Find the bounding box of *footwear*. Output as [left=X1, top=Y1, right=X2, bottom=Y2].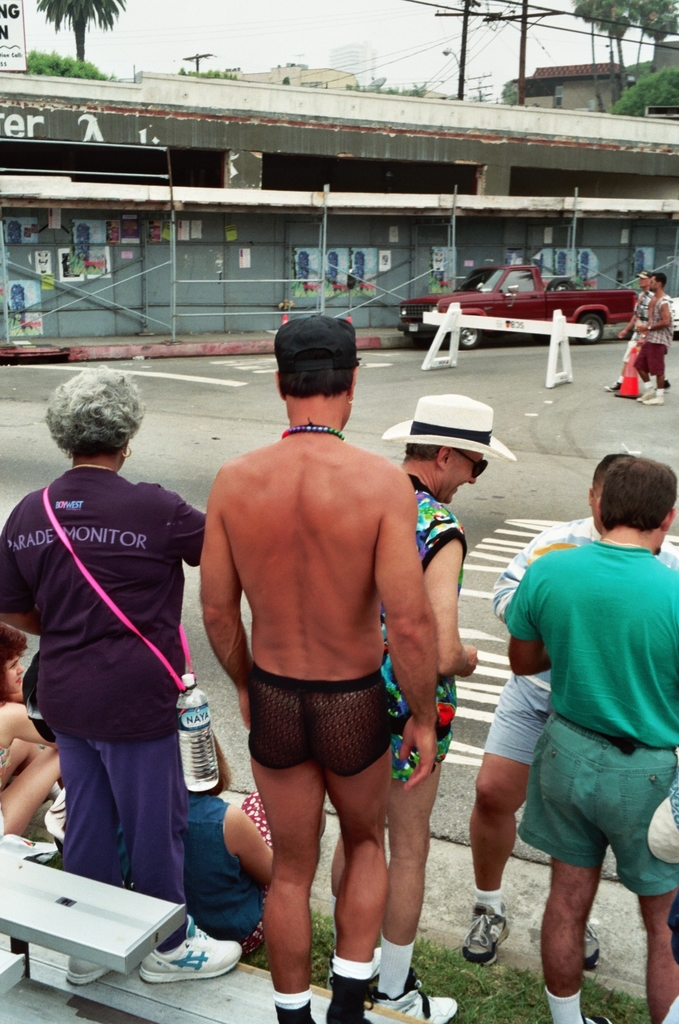
[left=603, top=377, right=619, bottom=393].
